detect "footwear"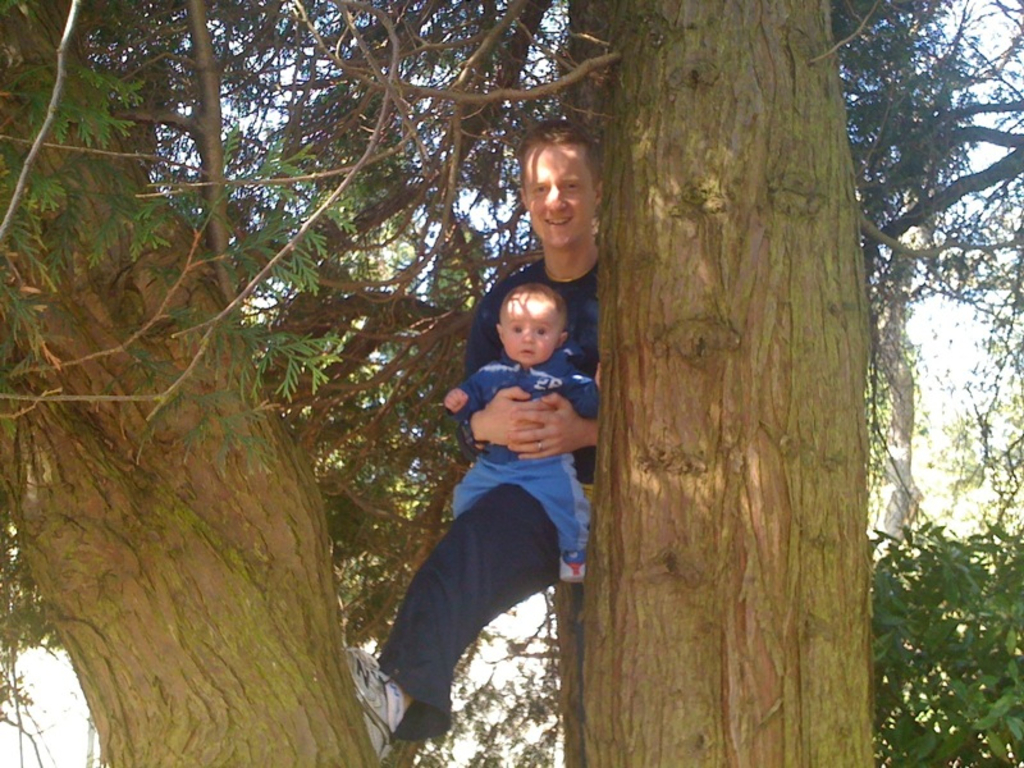
[left=362, top=707, right=401, bottom=759]
